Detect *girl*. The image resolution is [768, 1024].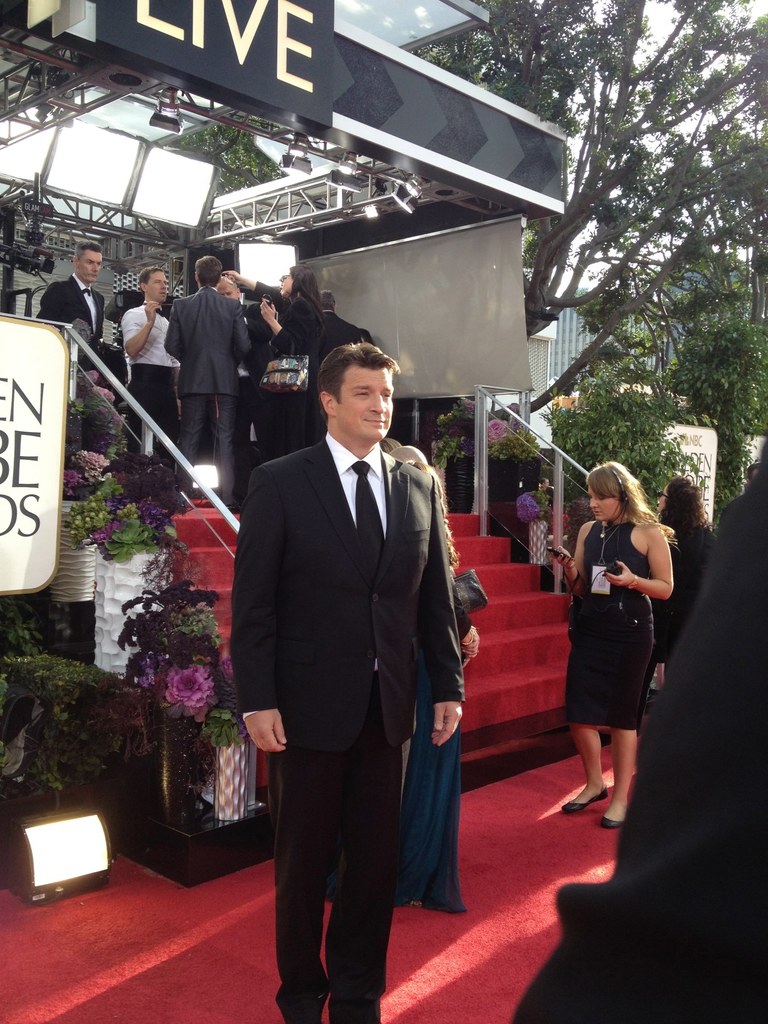
l=553, t=458, r=675, b=829.
